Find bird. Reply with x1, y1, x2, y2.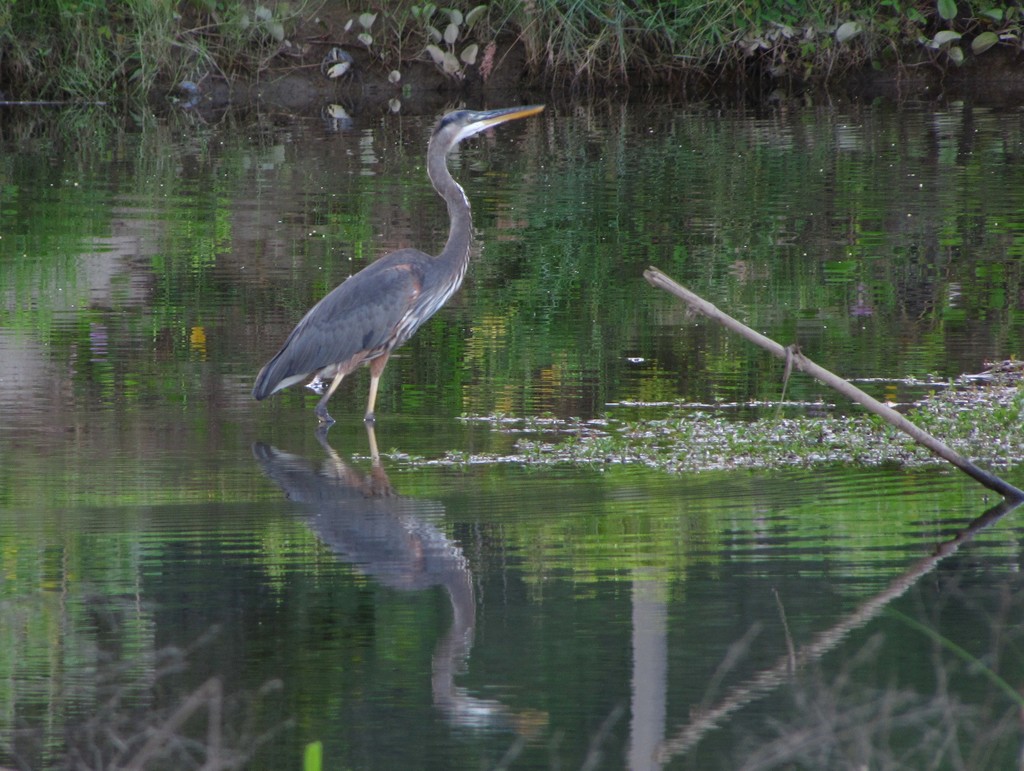
242, 115, 535, 448.
